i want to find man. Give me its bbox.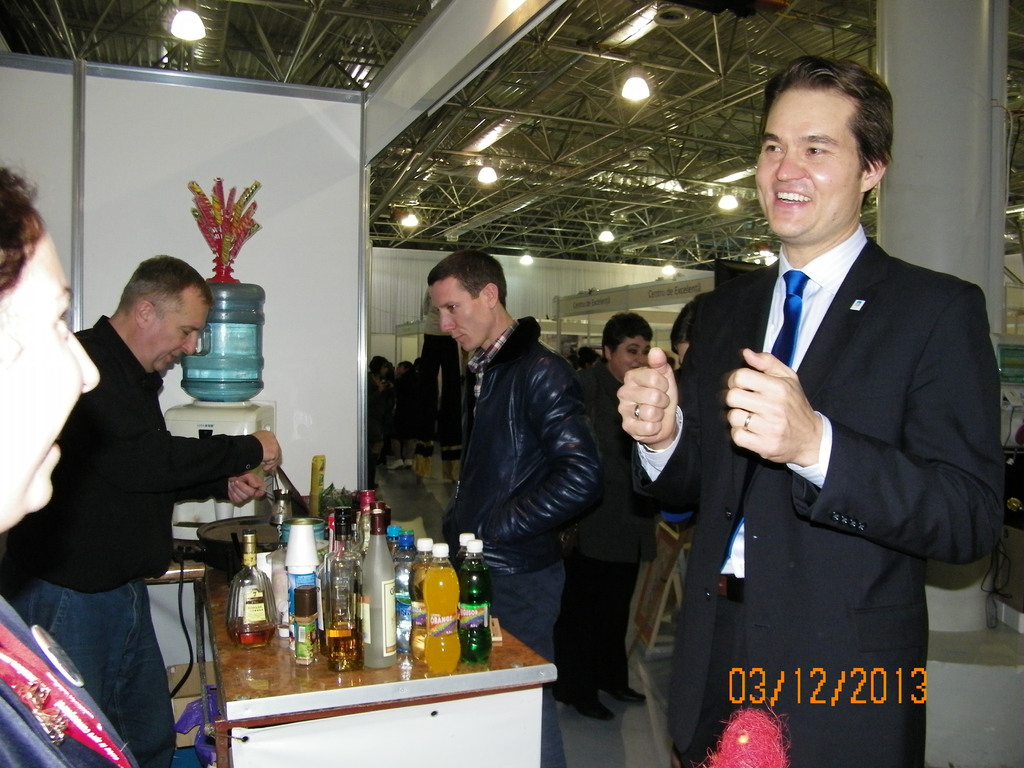
(x1=426, y1=249, x2=608, y2=767).
